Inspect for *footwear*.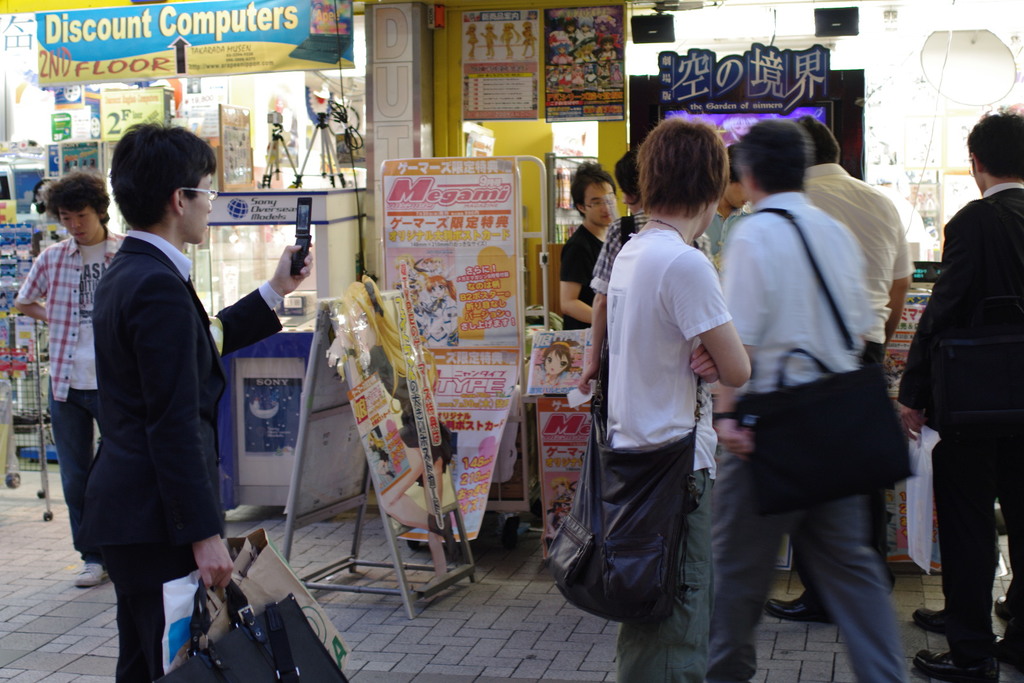
Inspection: [x1=913, y1=642, x2=988, y2=682].
